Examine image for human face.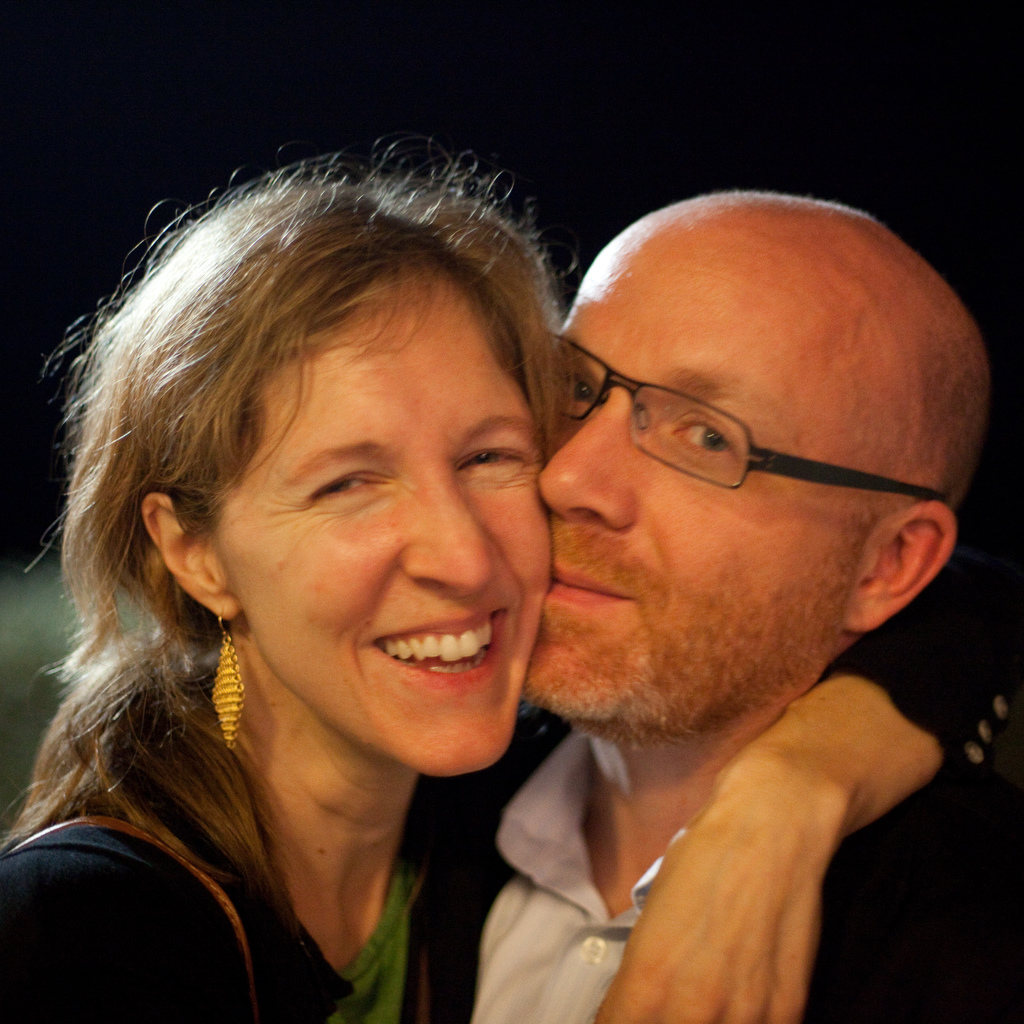
Examination result: 524,232,872,730.
